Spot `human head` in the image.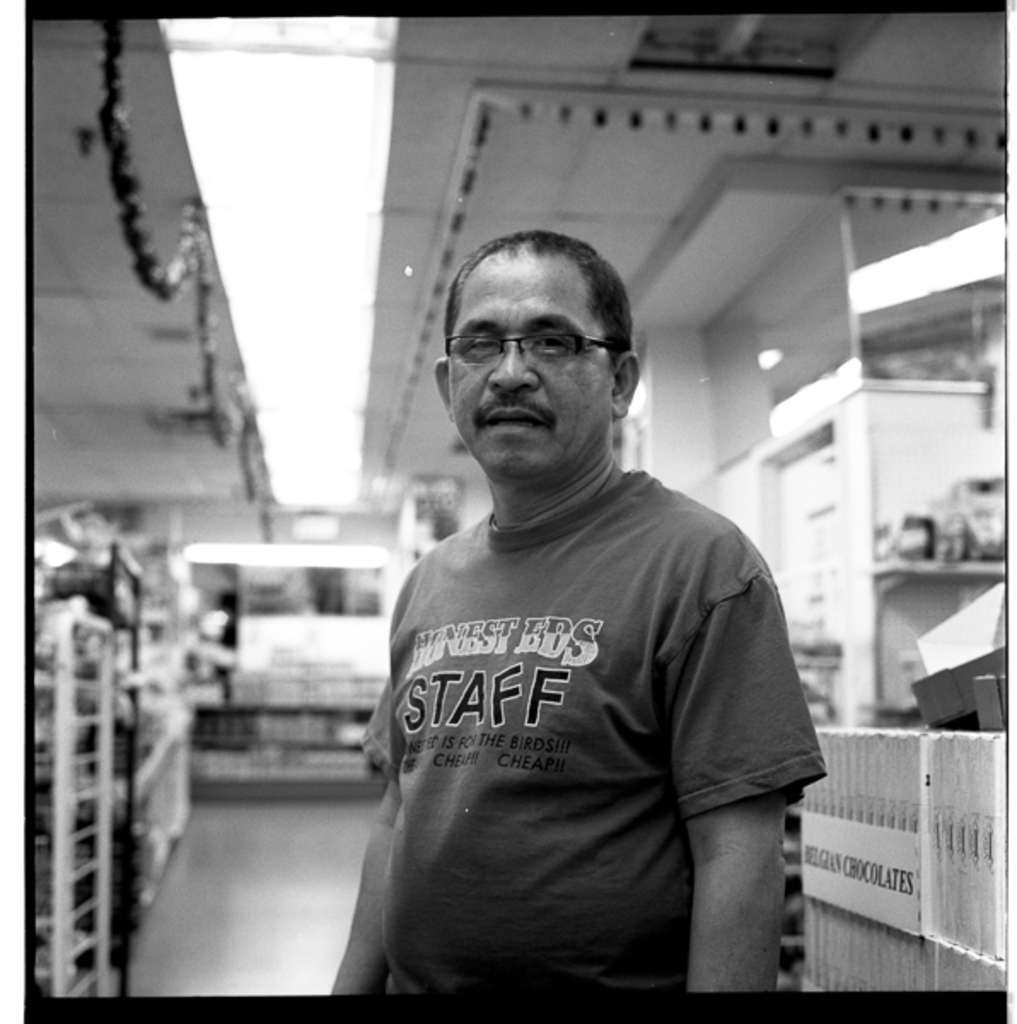
`human head` found at l=439, t=224, r=645, b=449.
